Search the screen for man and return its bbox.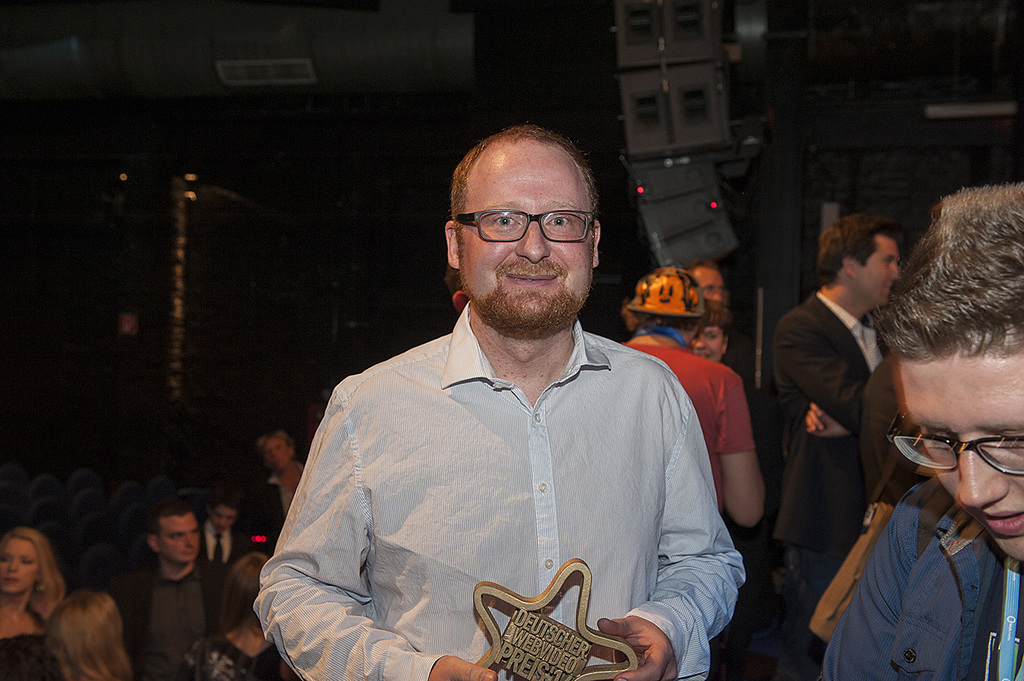
Found: 253:119:751:680.
